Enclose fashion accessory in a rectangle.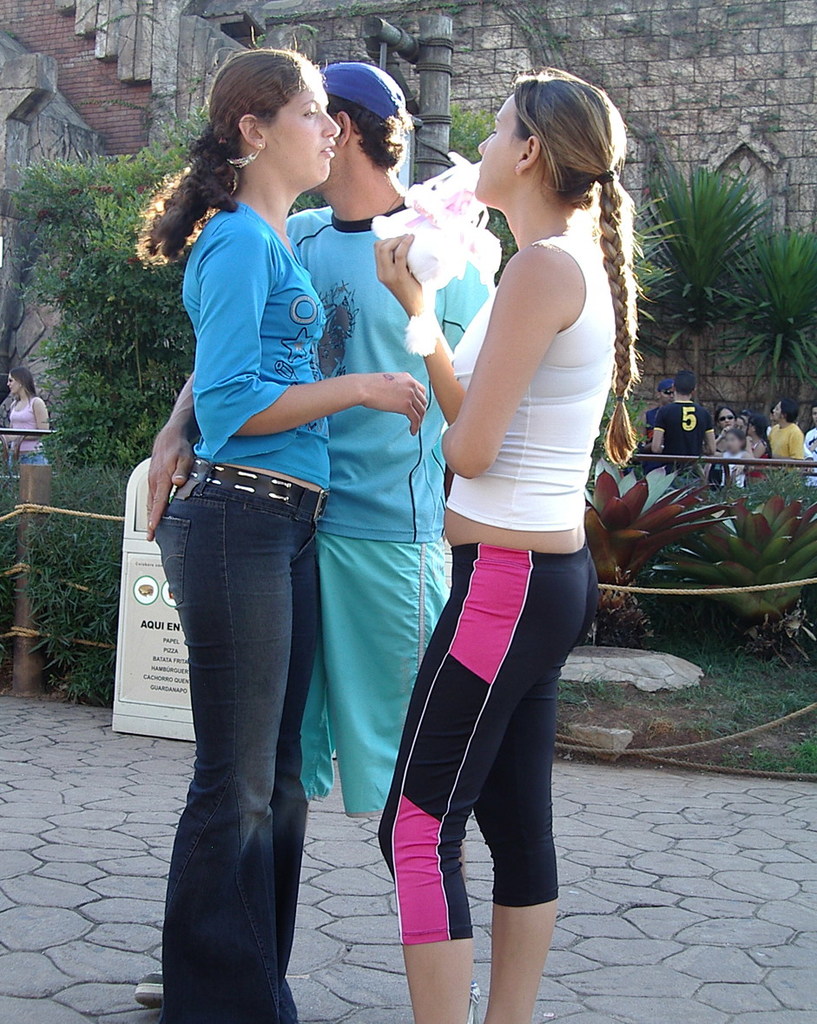
region(656, 380, 671, 390).
